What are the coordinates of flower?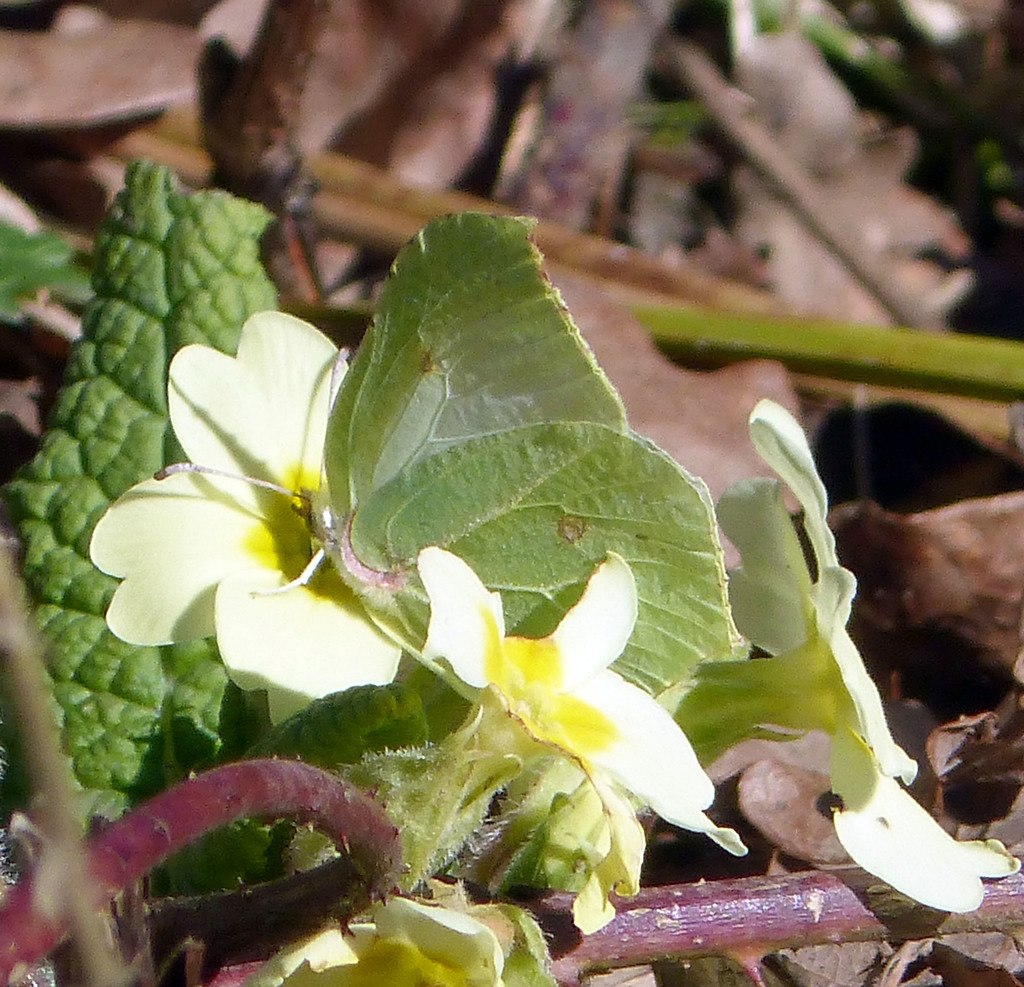
detection(86, 306, 401, 705).
